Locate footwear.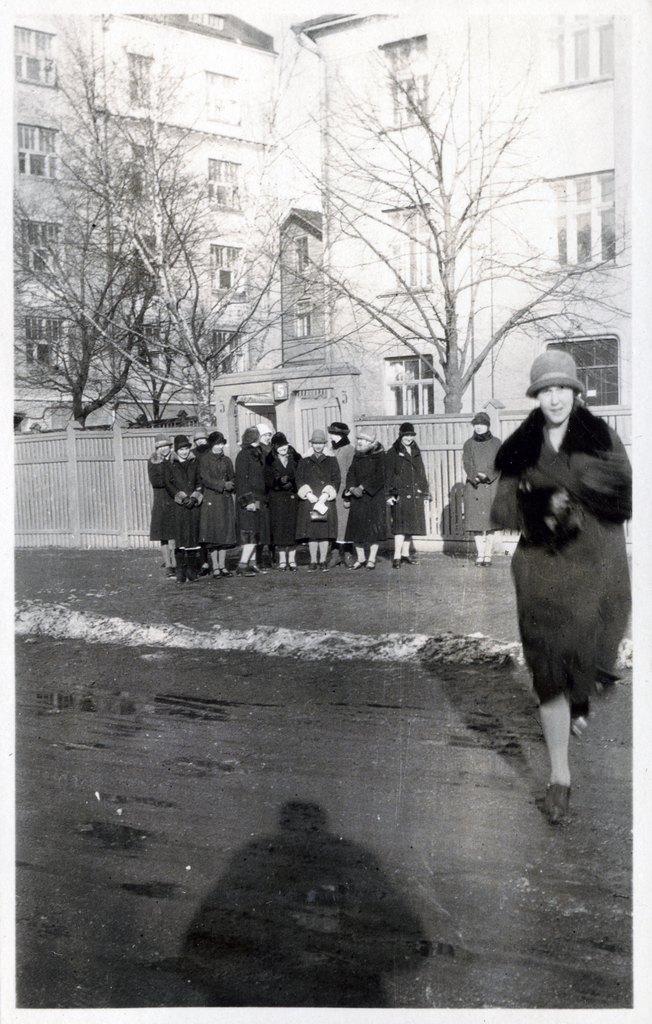
Bounding box: <bbox>406, 554, 415, 560</bbox>.
